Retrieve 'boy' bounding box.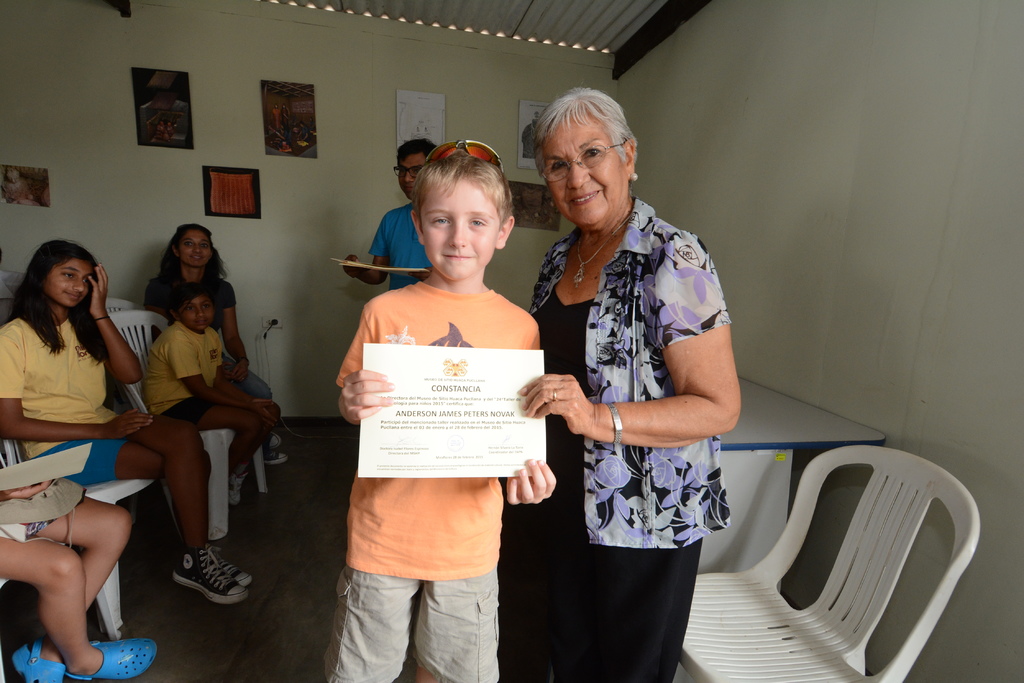
Bounding box: Rect(323, 145, 567, 674).
